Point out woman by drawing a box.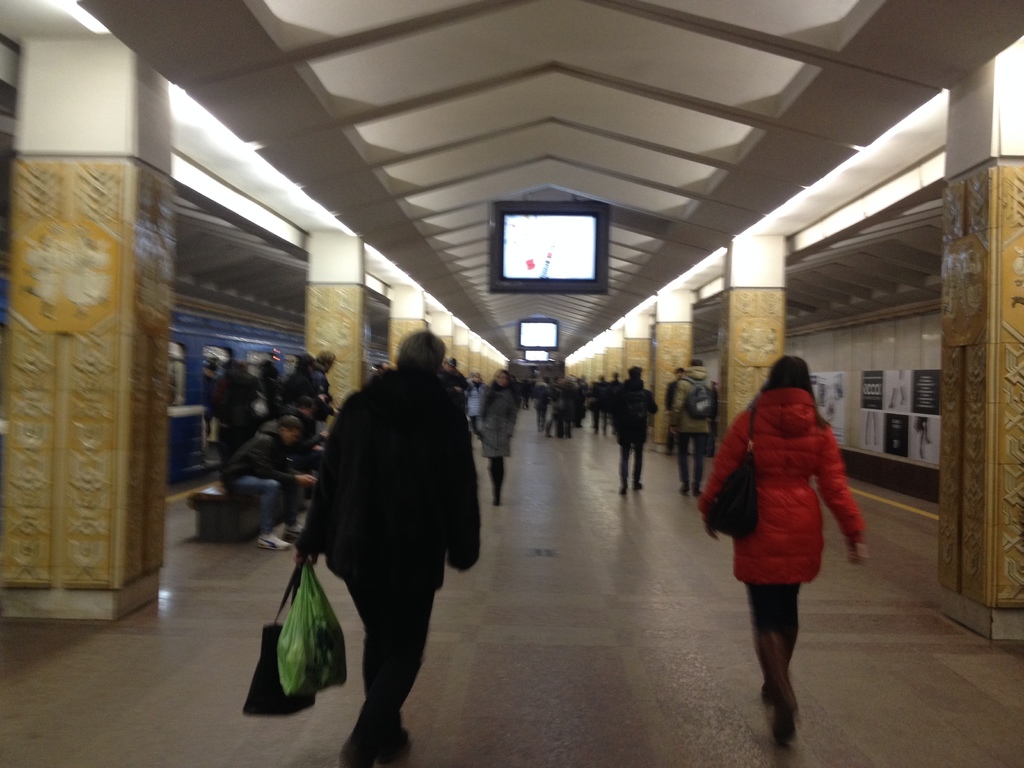
(695, 348, 868, 754).
